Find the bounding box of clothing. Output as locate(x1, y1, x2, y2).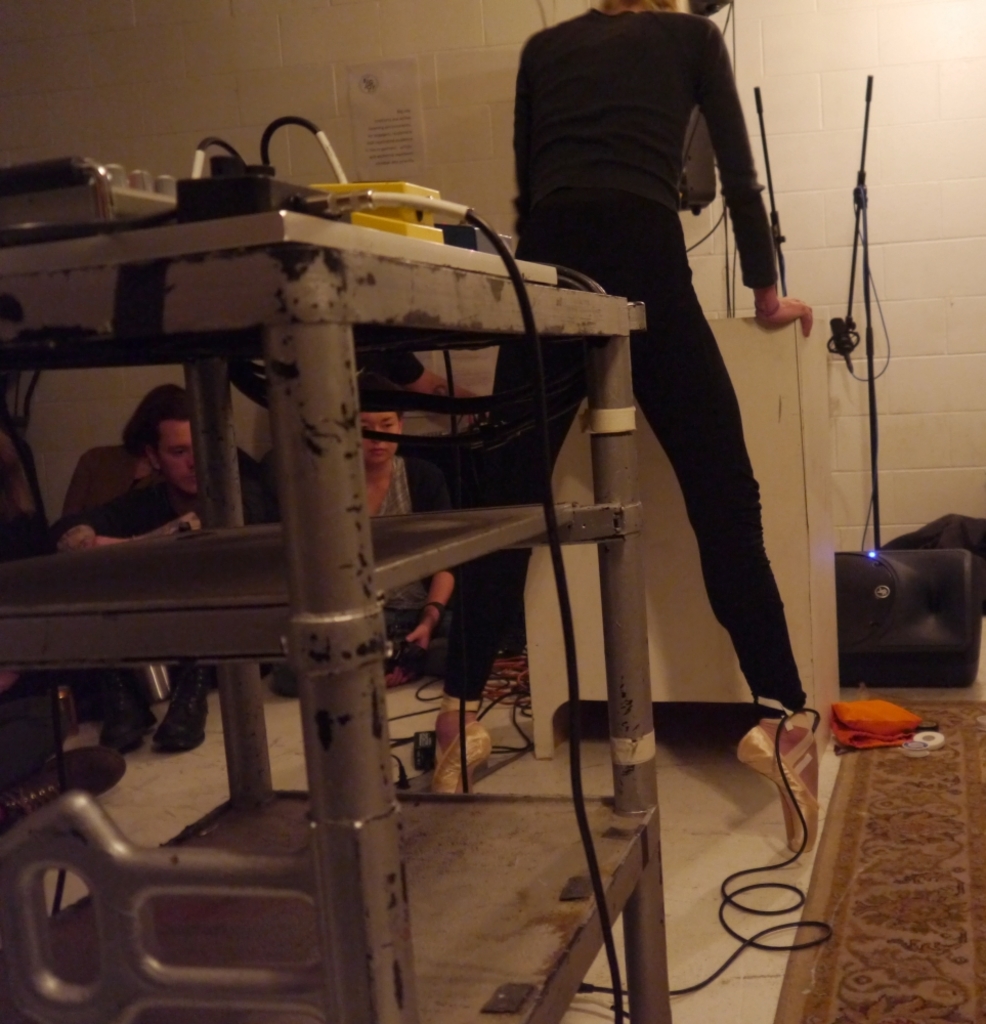
locate(54, 464, 262, 546).
